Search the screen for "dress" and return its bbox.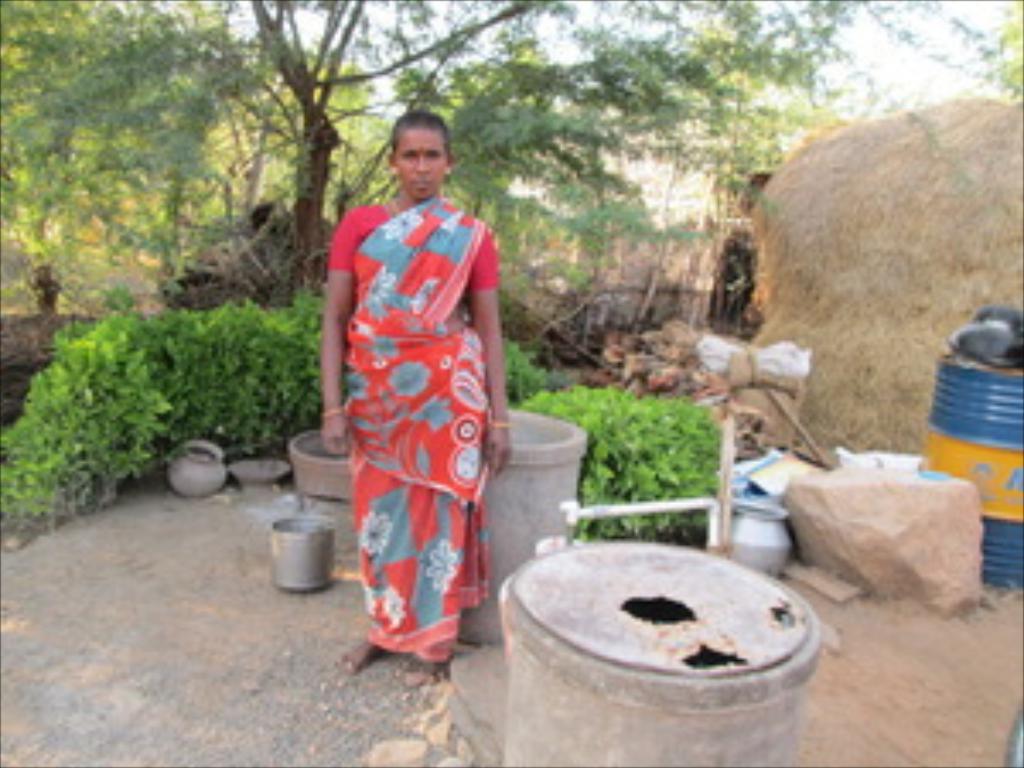
Found: l=331, t=177, r=502, b=631.
